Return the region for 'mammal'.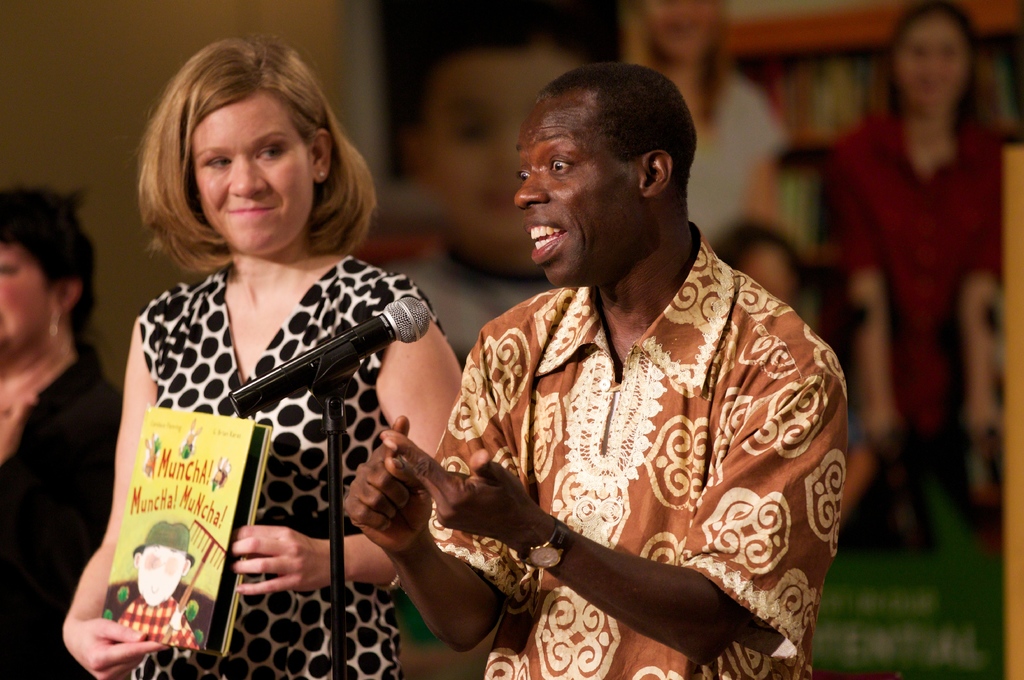
box=[64, 33, 462, 679].
